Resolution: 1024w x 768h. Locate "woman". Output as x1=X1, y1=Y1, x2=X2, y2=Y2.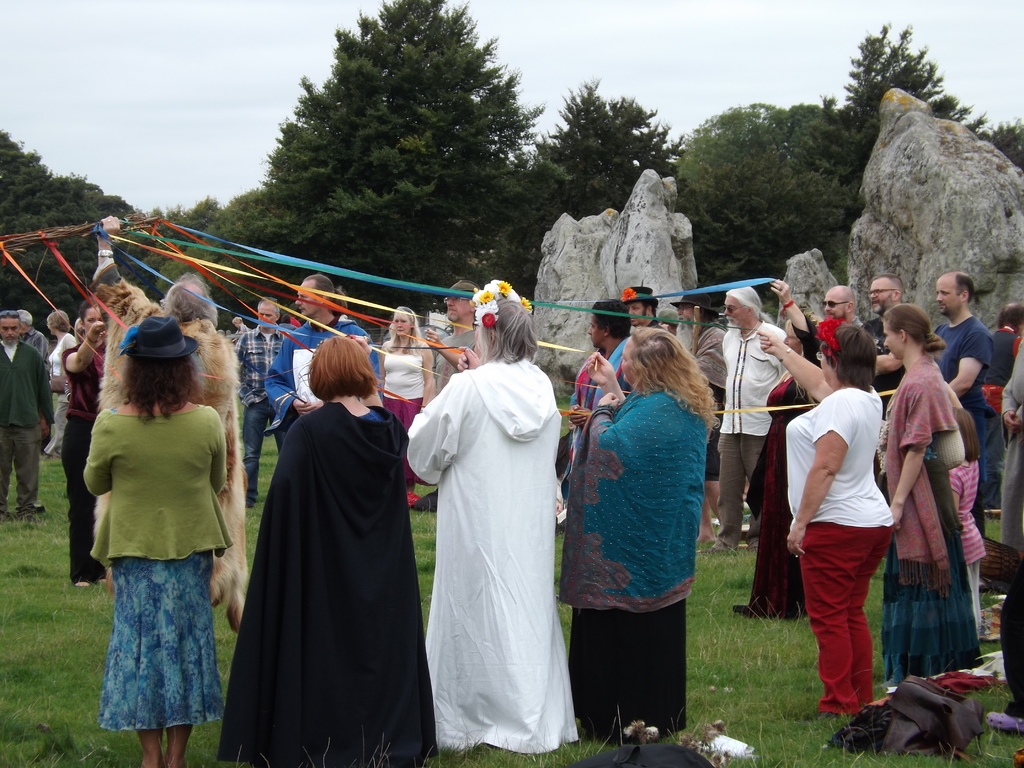
x1=380, y1=308, x2=435, y2=495.
